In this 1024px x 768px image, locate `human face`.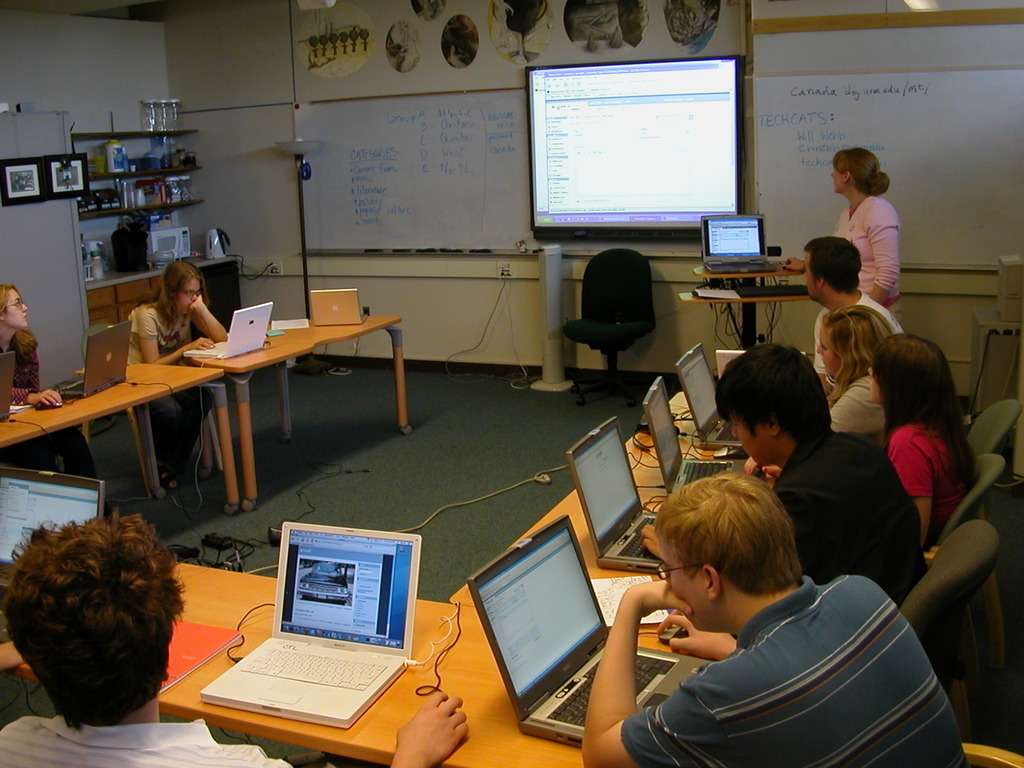
Bounding box: 660,533,712,637.
